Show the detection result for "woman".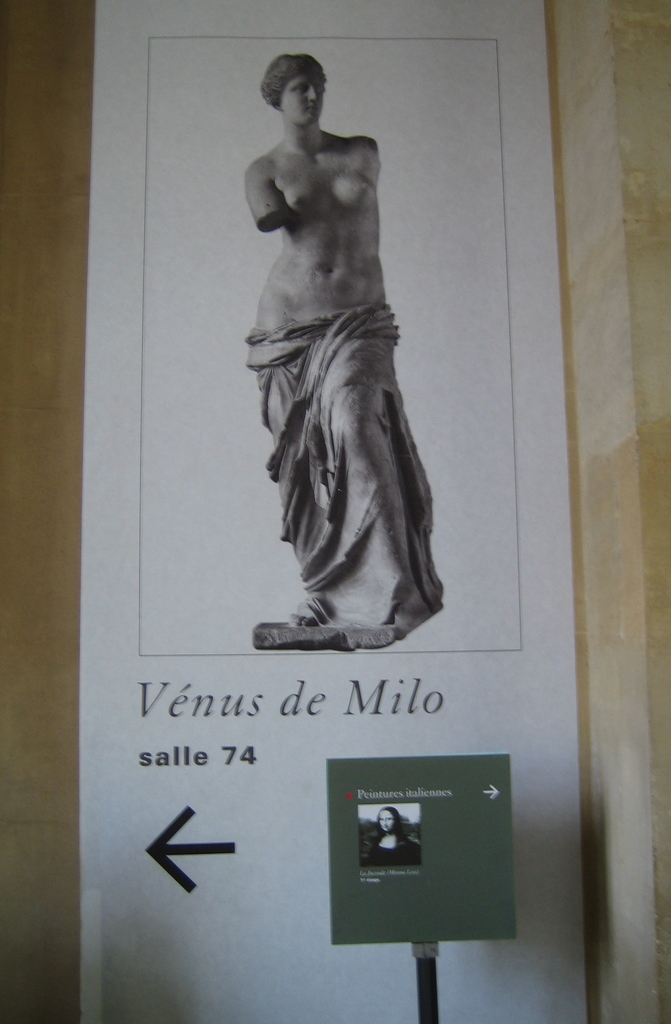
rect(233, 33, 452, 662).
